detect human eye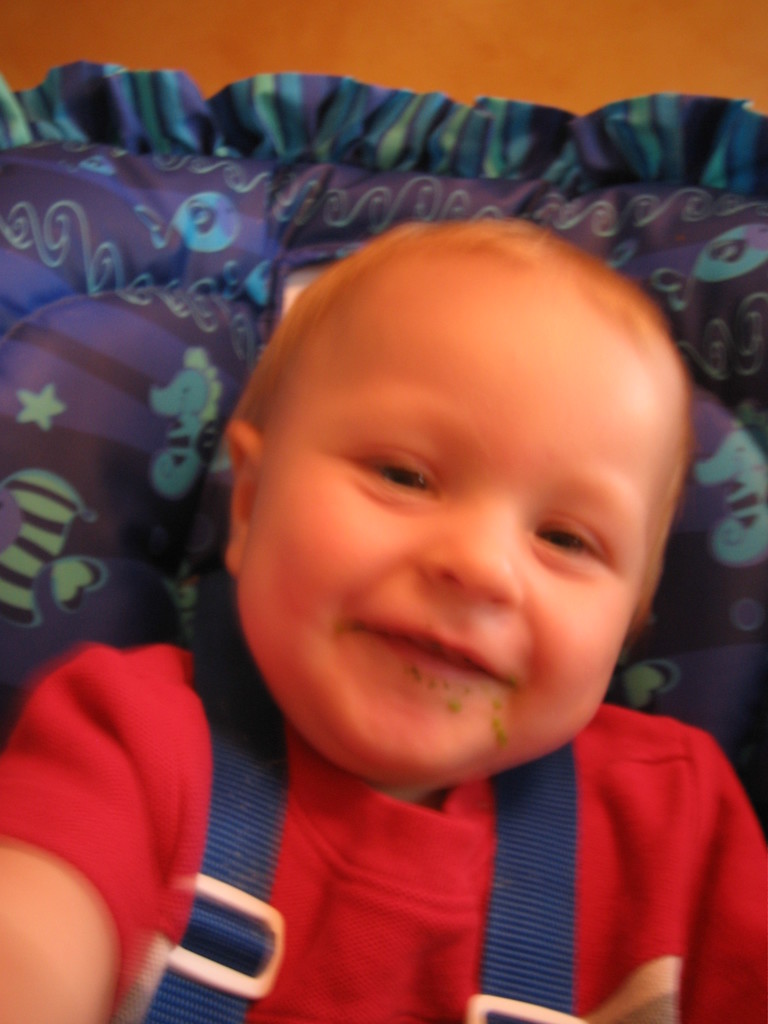
531, 511, 616, 573
